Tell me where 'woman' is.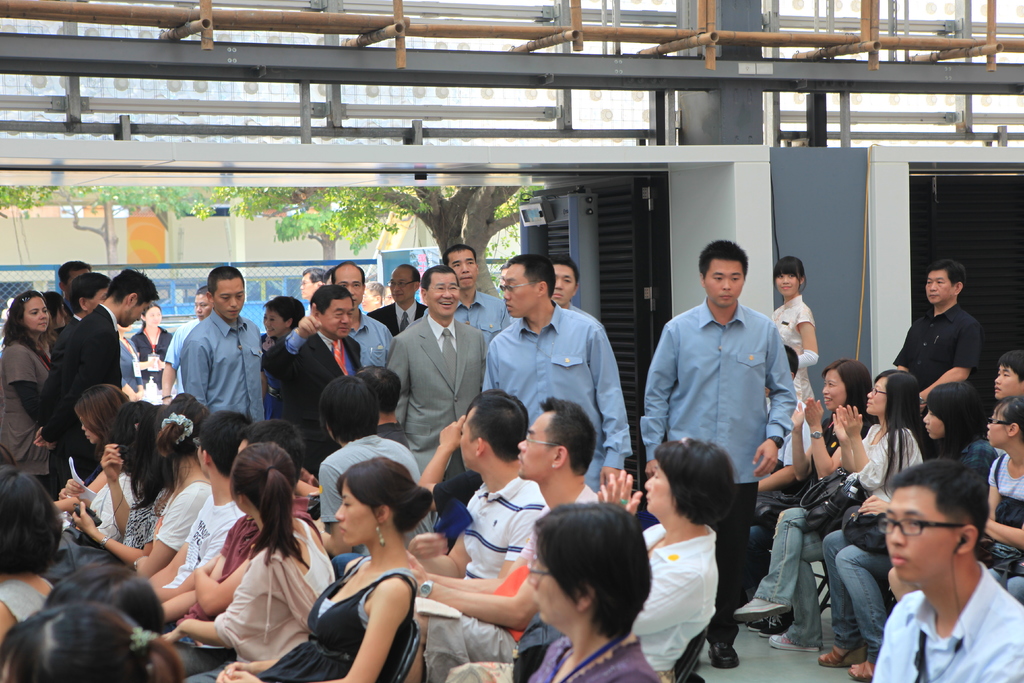
'woman' is at <box>509,498,660,682</box>.
